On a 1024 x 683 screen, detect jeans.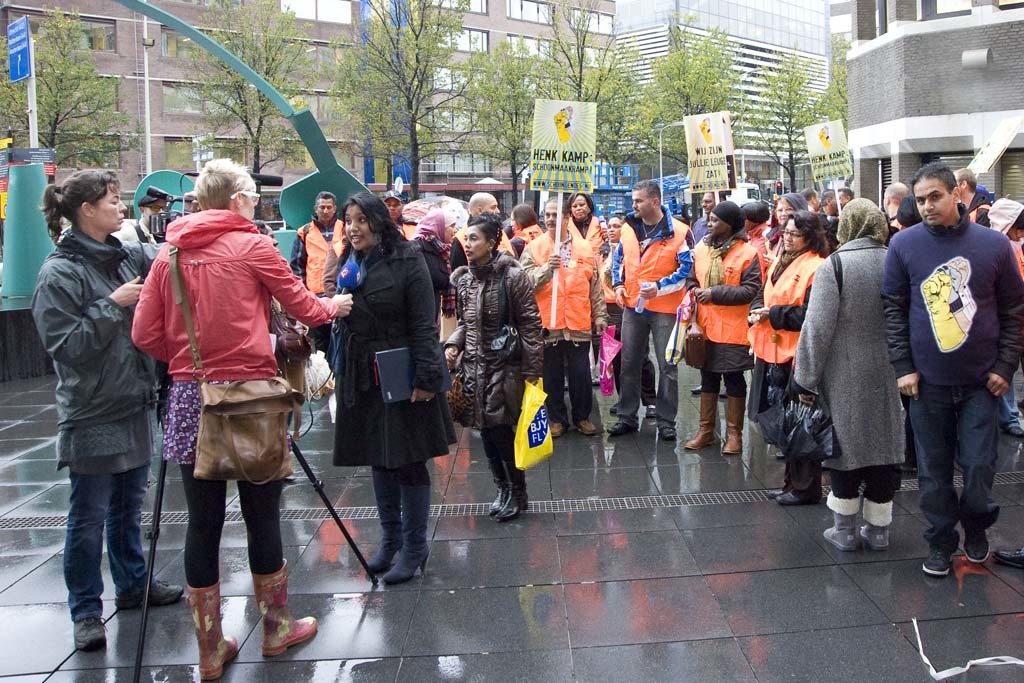
Rect(910, 357, 1007, 592).
